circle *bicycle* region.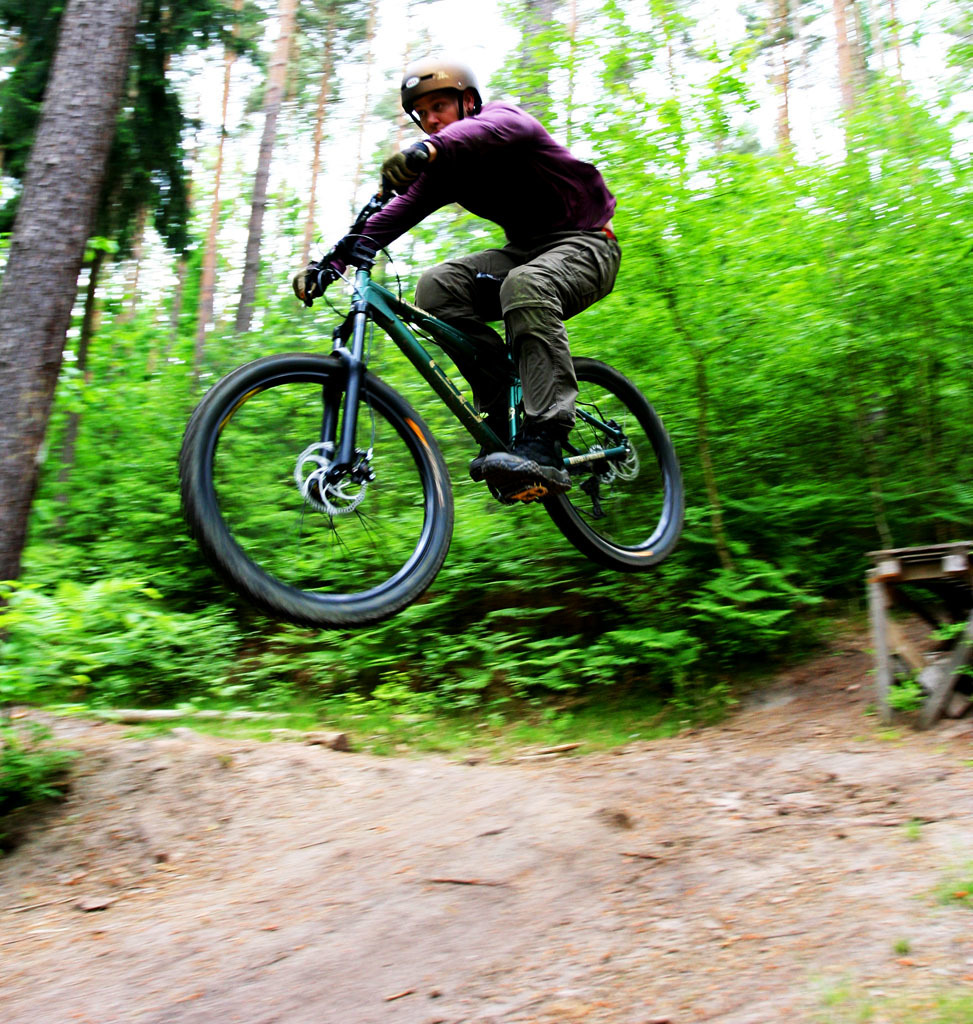
Region: [172, 218, 691, 634].
